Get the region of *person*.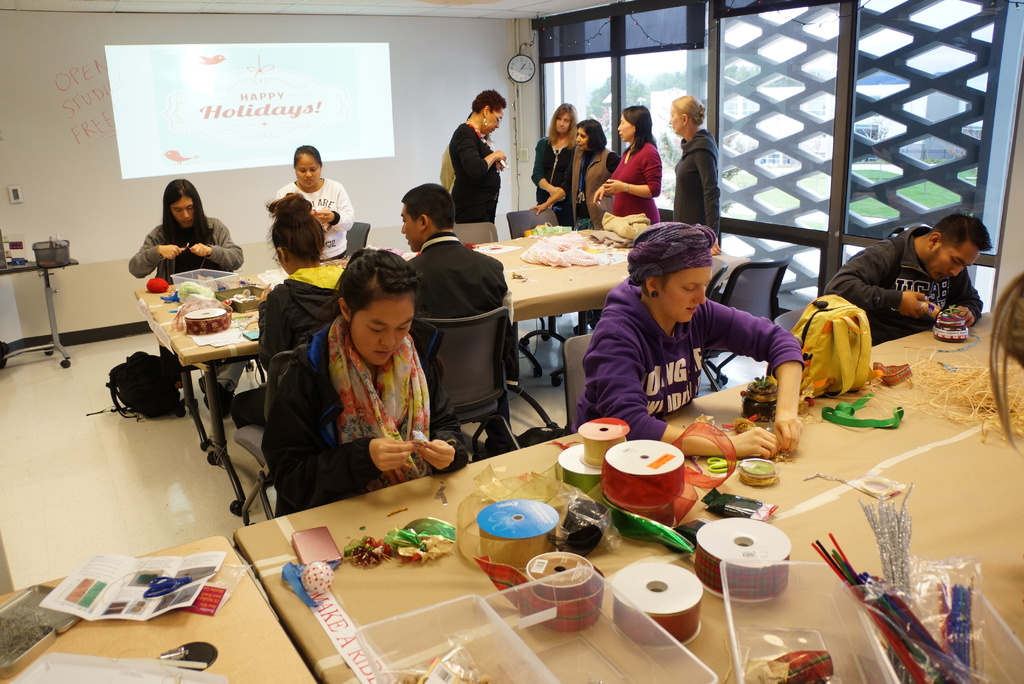
locate(259, 184, 351, 419).
